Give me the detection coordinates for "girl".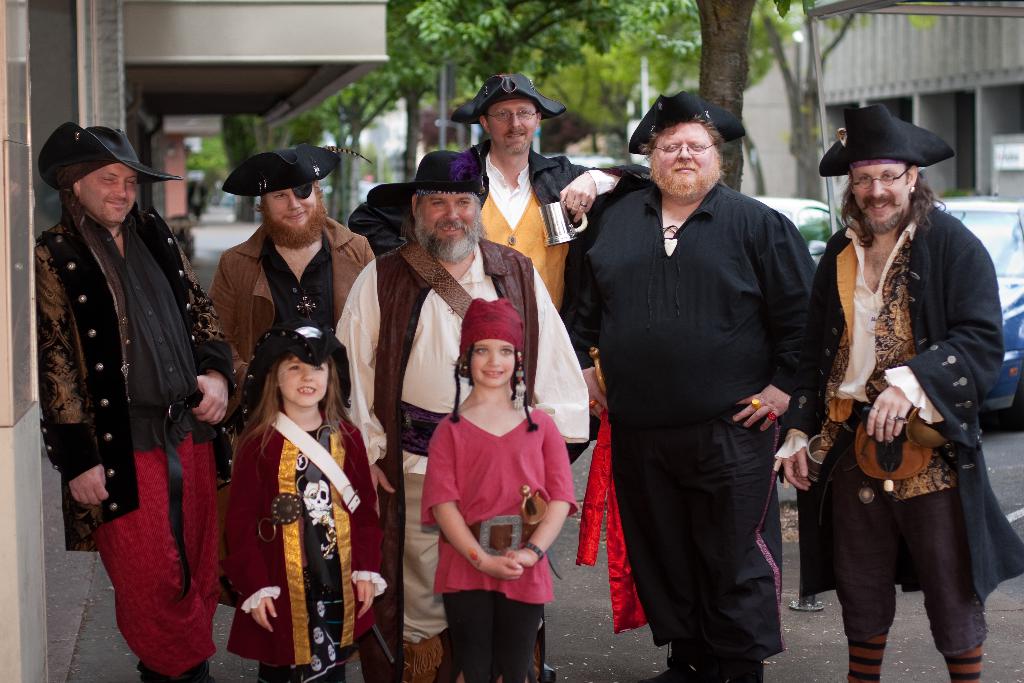
l=228, t=317, r=373, b=678.
